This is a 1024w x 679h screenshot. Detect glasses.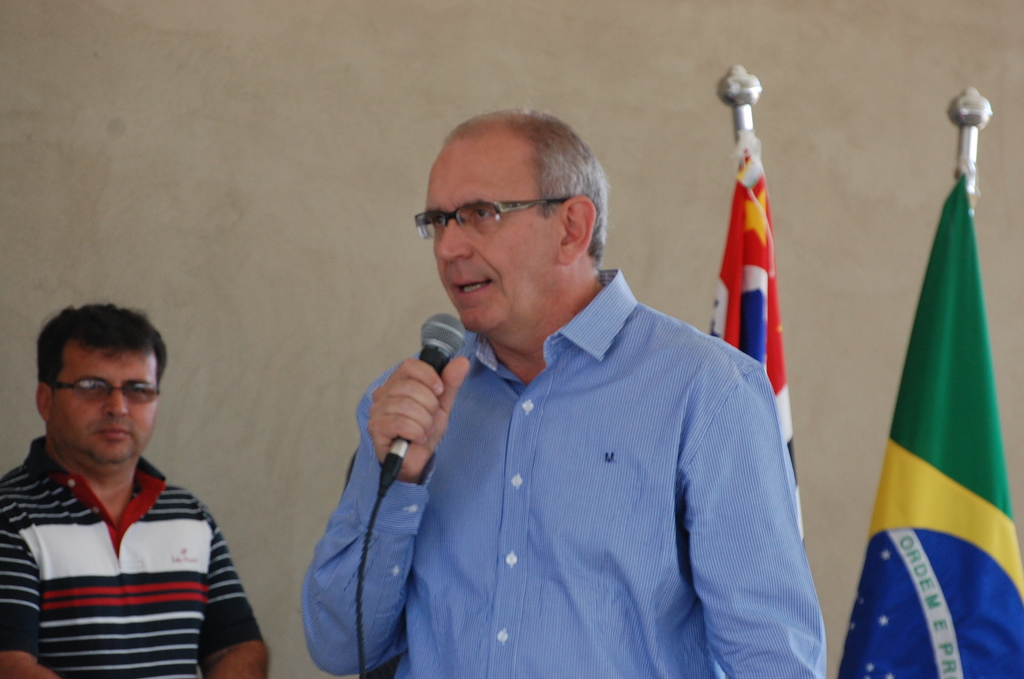
{"left": 49, "top": 379, "right": 160, "bottom": 406}.
